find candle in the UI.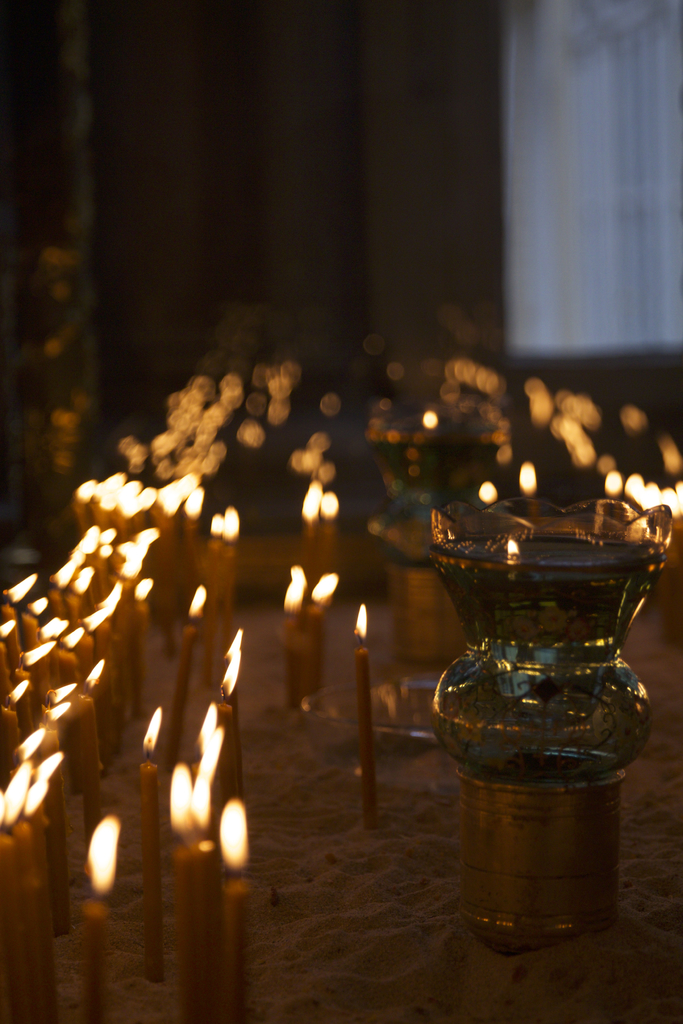
UI element at bbox=(350, 603, 375, 830).
